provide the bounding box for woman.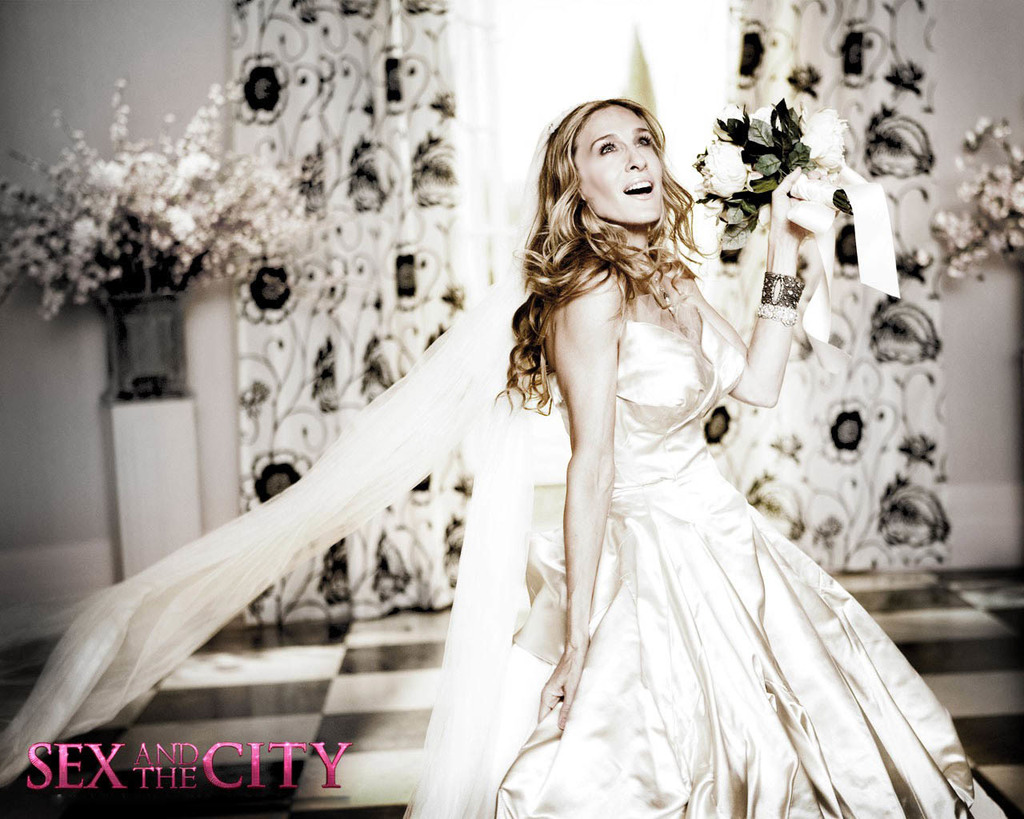
498:99:912:818.
